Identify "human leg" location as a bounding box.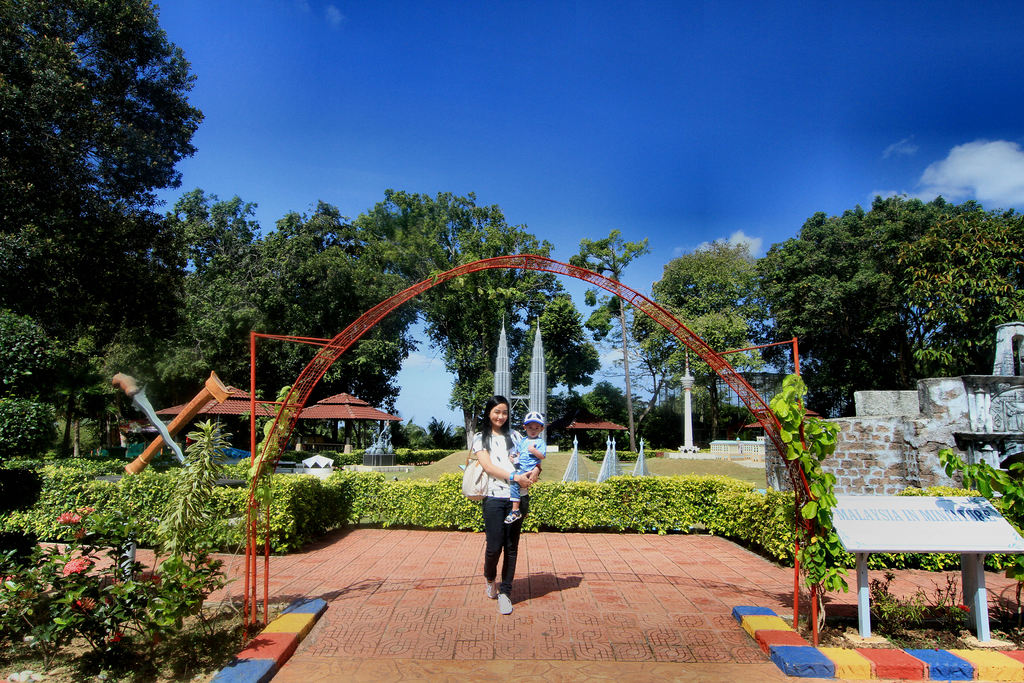
{"left": 483, "top": 499, "right": 501, "bottom": 602}.
